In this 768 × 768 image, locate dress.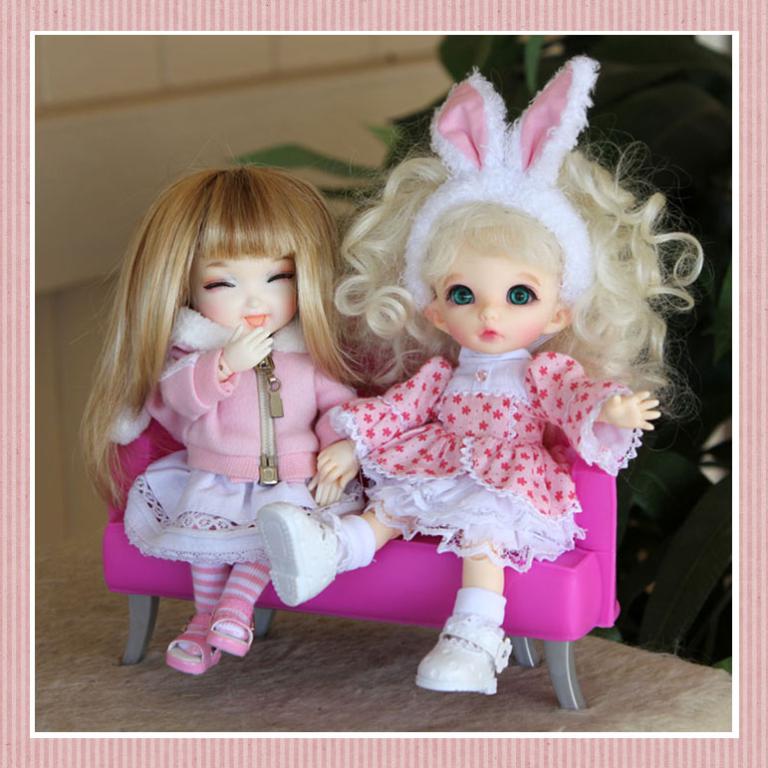
Bounding box: <bbox>121, 306, 363, 563</bbox>.
